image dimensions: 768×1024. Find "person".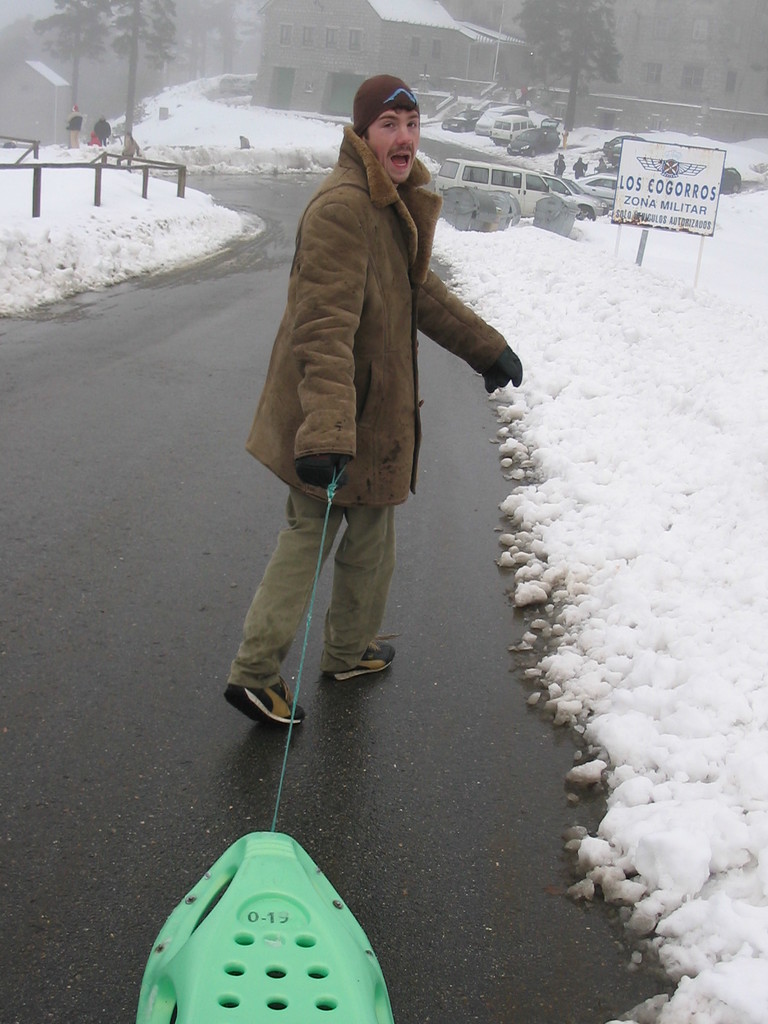
select_region(565, 154, 589, 180).
